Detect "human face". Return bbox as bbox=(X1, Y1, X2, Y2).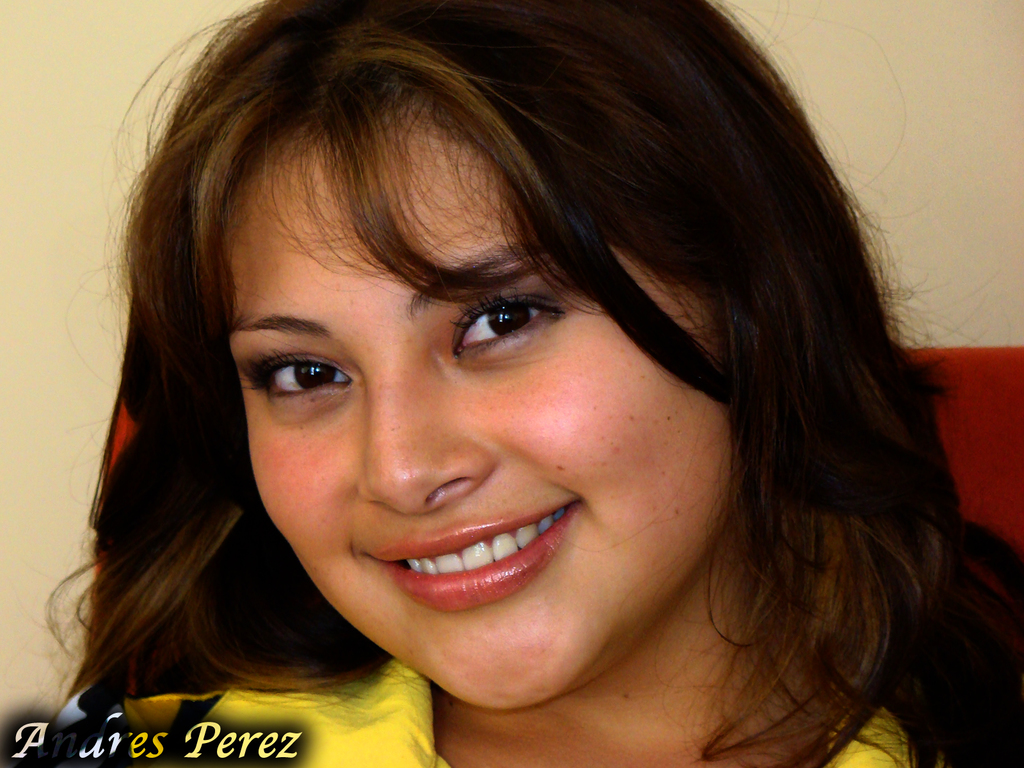
bbox=(235, 101, 733, 704).
